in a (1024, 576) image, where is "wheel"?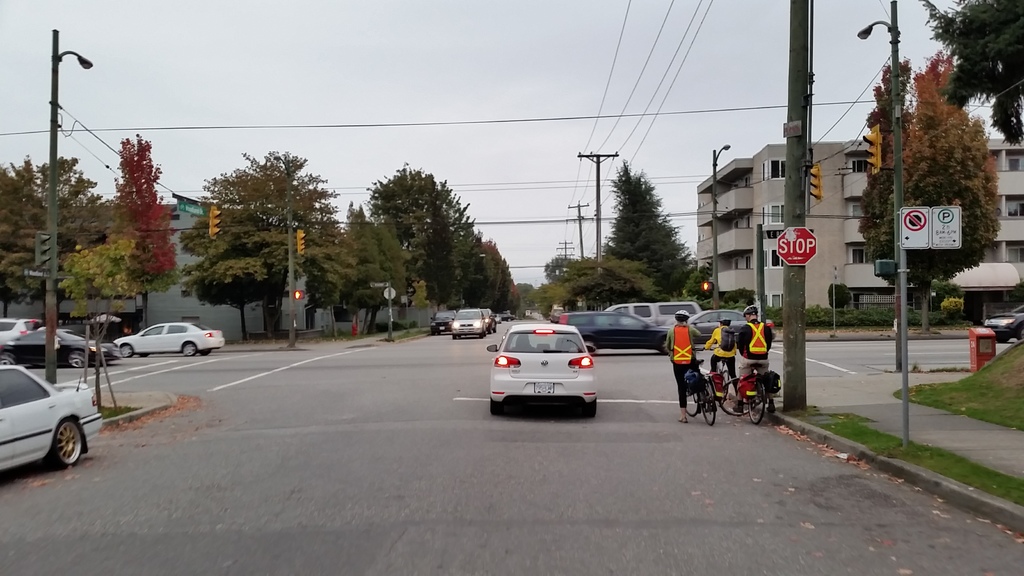
[490, 399, 504, 414].
